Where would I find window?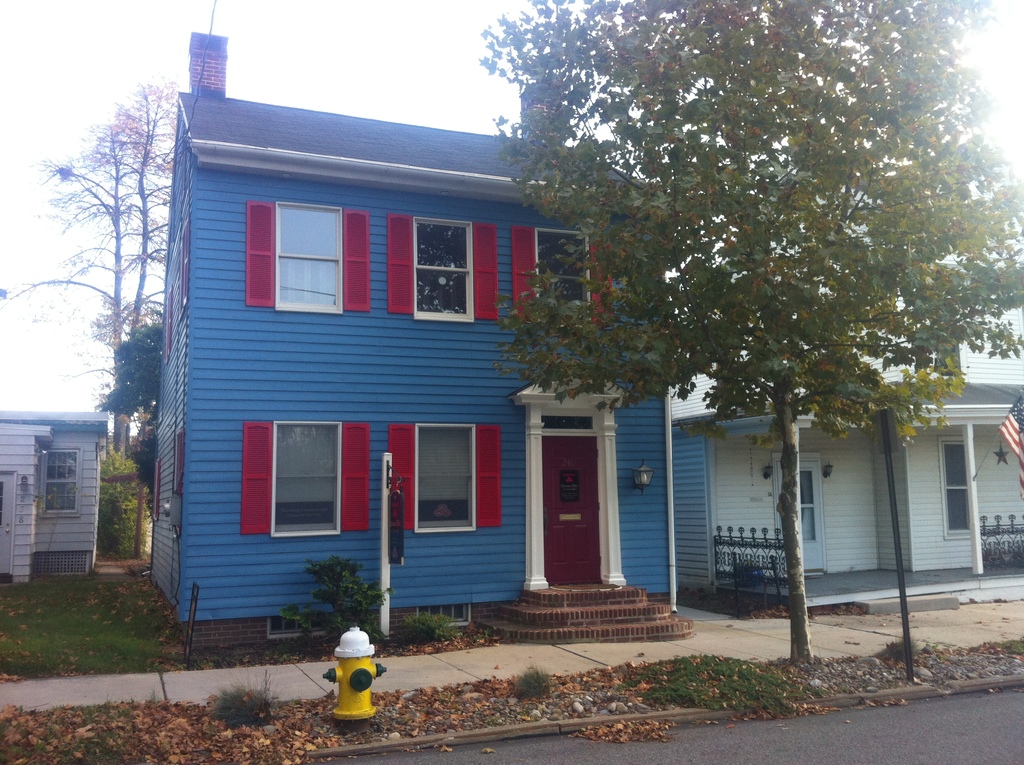
At [531,232,591,323].
